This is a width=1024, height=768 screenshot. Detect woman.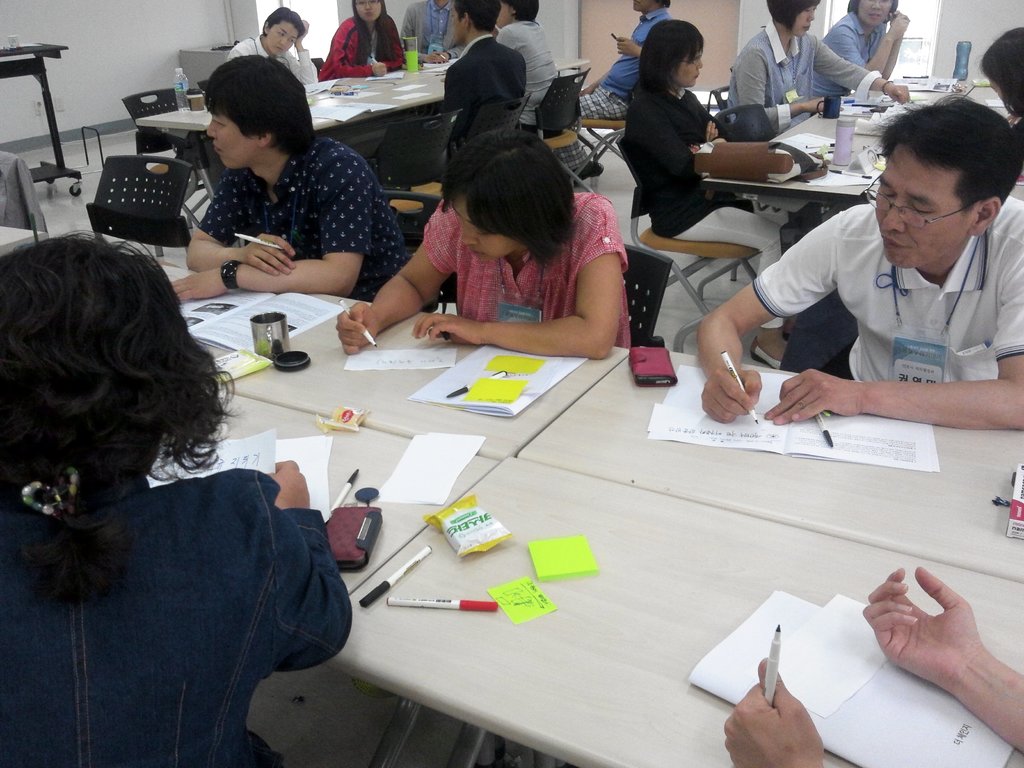
[left=320, top=0, right=402, bottom=76].
